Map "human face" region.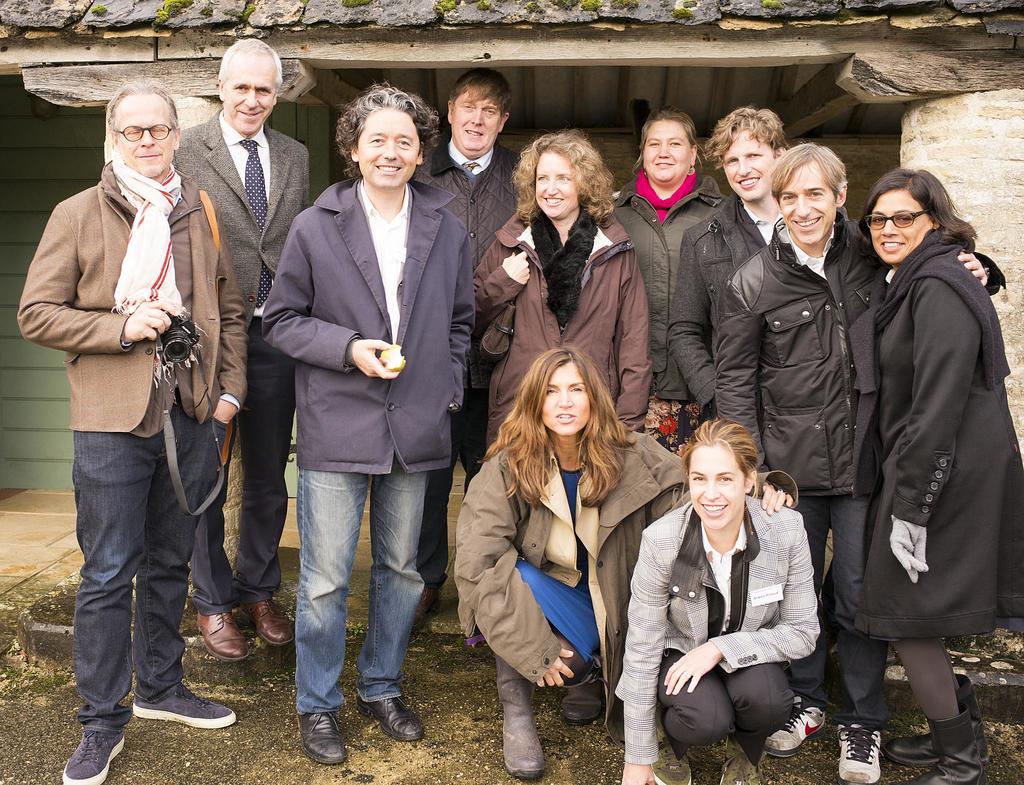
Mapped to bbox=[645, 120, 688, 181].
